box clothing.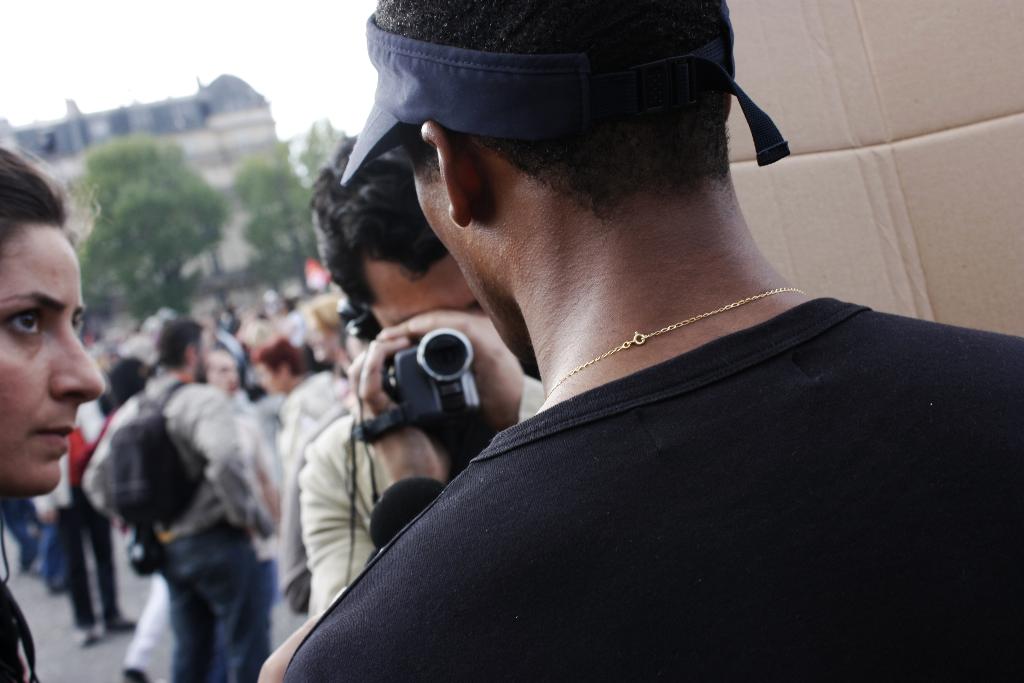
(x1=83, y1=363, x2=295, y2=682).
